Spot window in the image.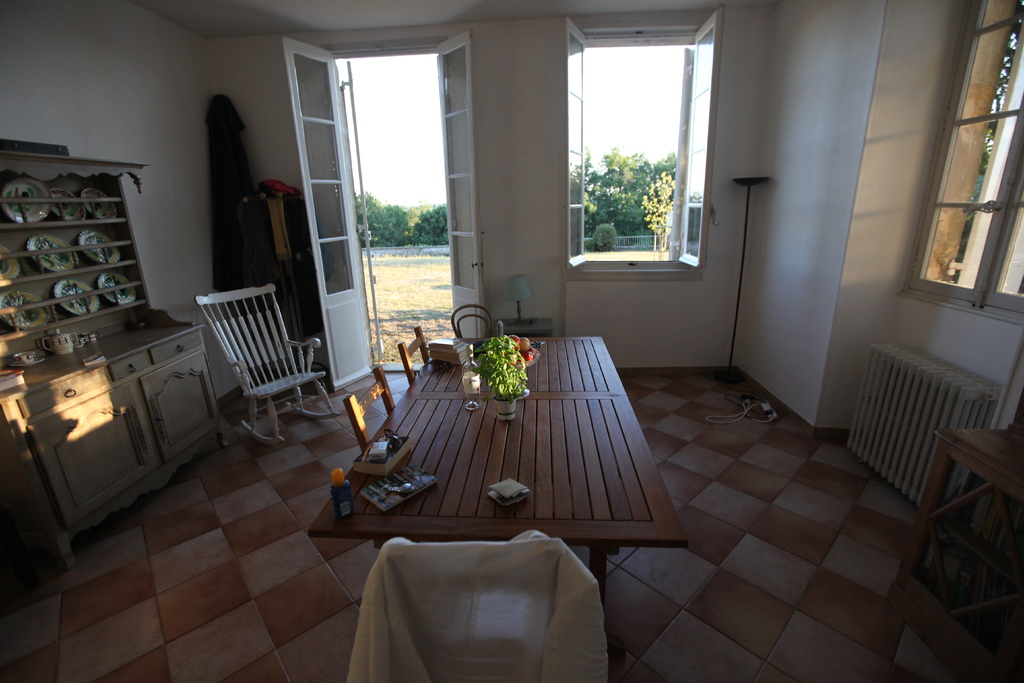
window found at BBox(908, 0, 1023, 320).
